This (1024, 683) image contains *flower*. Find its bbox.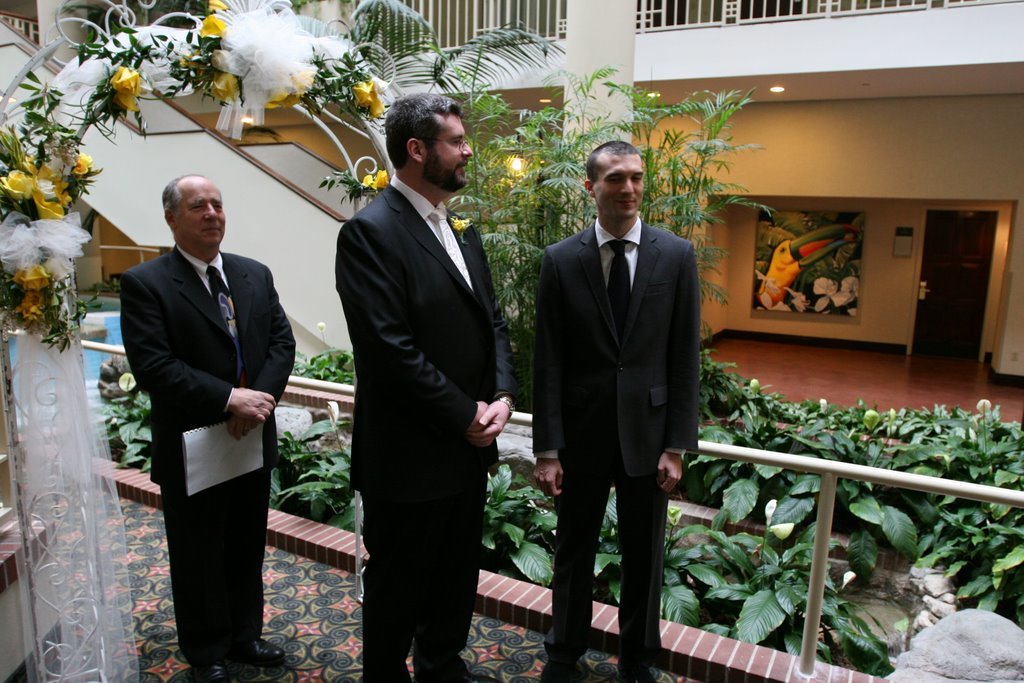
l=0, t=166, r=33, b=199.
